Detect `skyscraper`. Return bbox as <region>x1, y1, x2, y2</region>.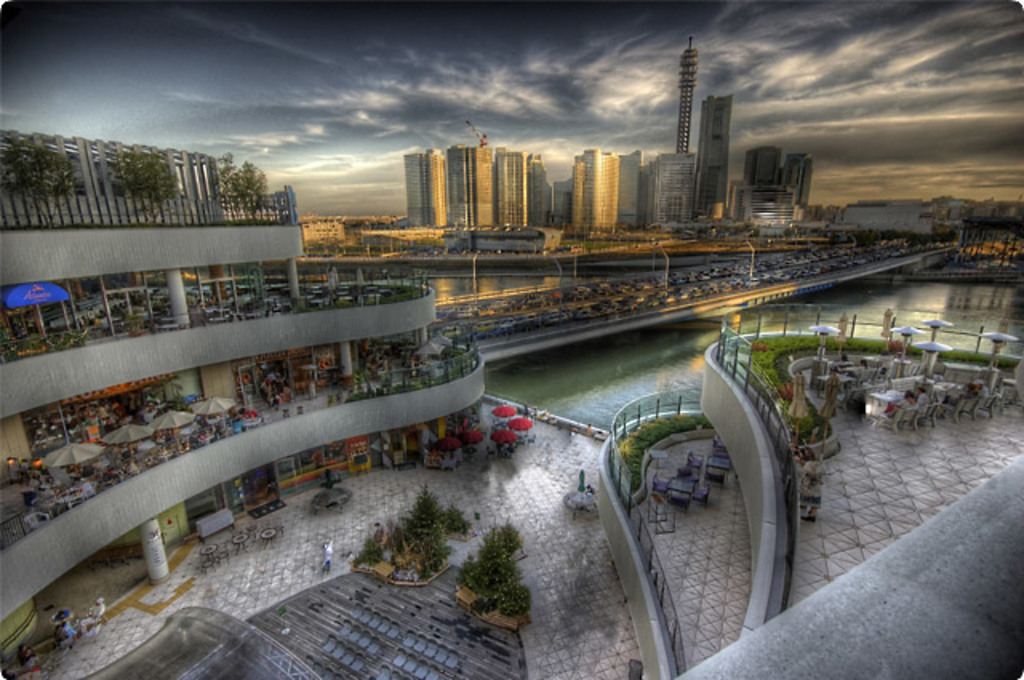
<region>694, 94, 734, 216</region>.
